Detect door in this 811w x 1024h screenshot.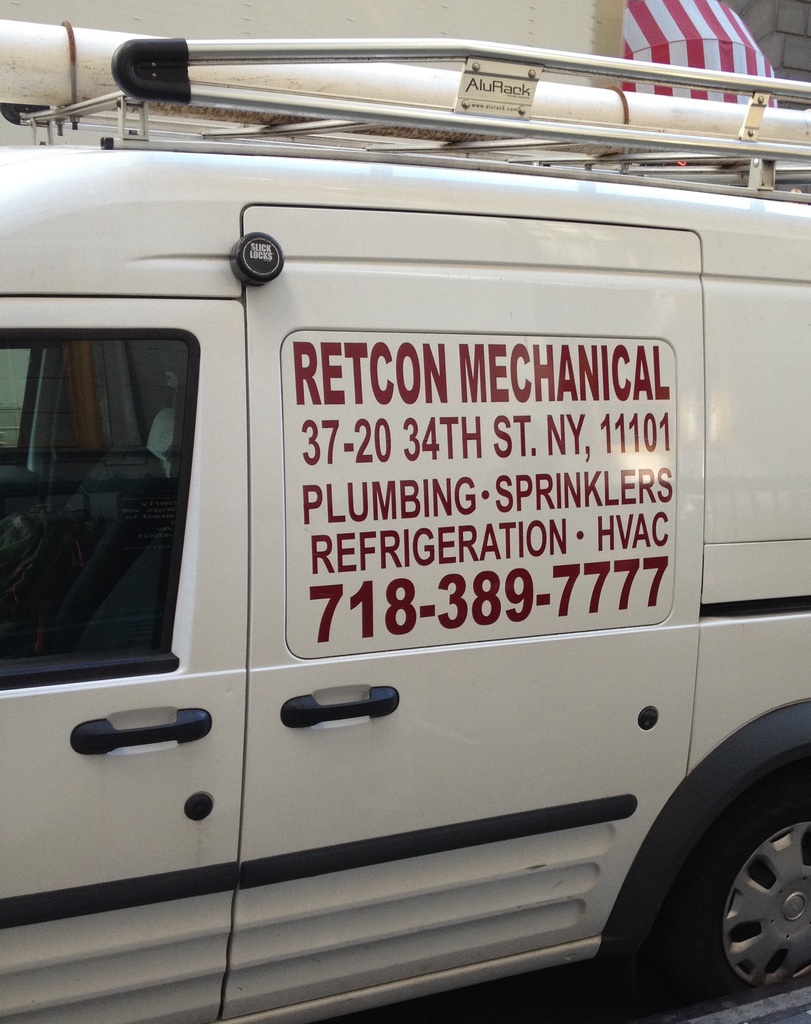
Detection: x1=222 y1=202 x2=698 y2=1023.
